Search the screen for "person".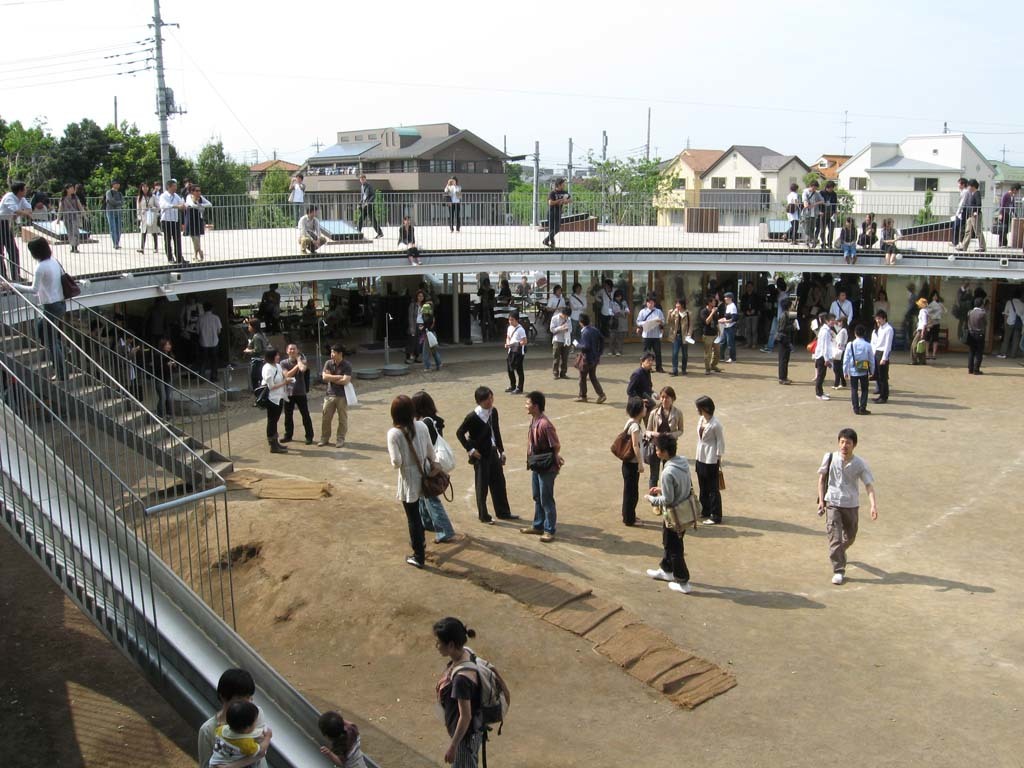
Found at 620/392/646/523.
